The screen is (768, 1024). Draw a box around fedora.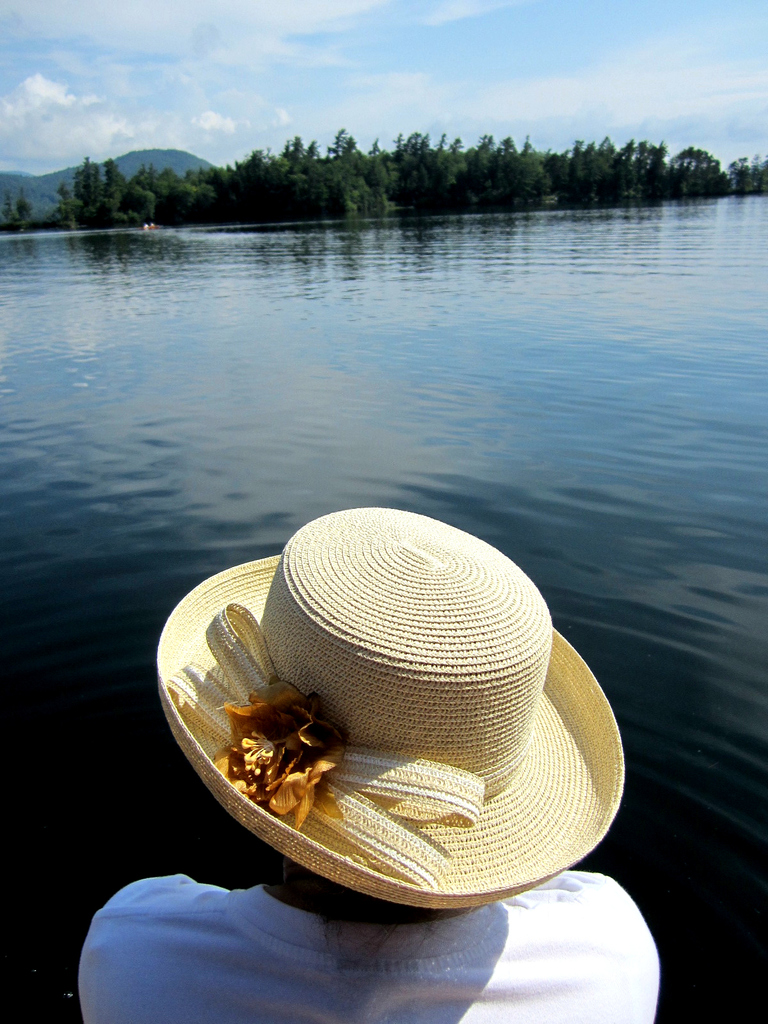
box=[156, 509, 632, 905].
